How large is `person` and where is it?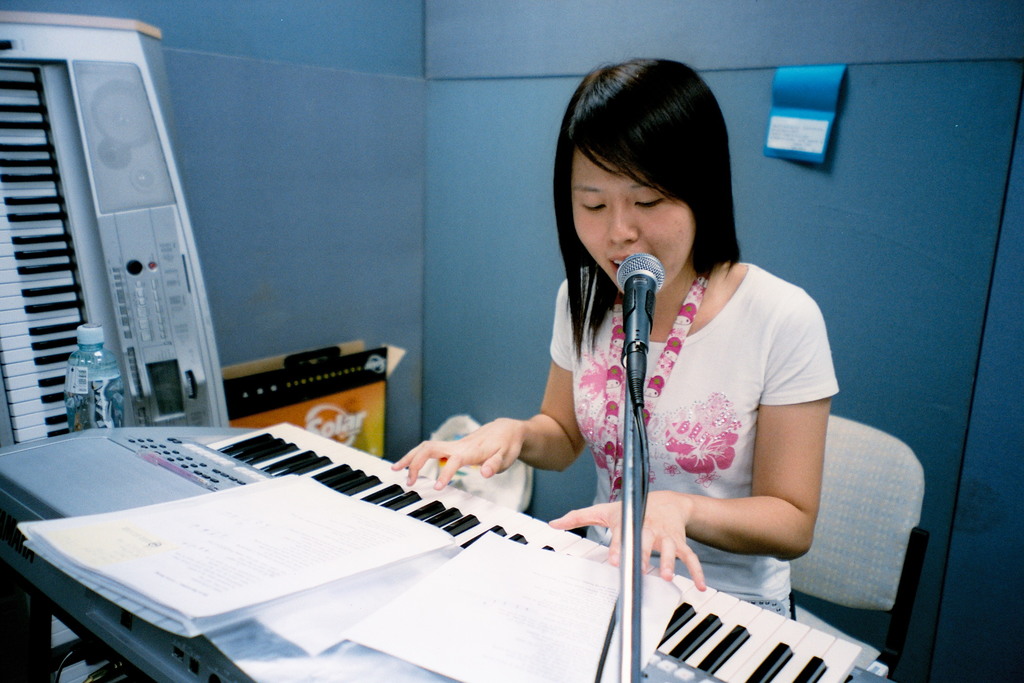
Bounding box: bbox=(497, 70, 851, 652).
